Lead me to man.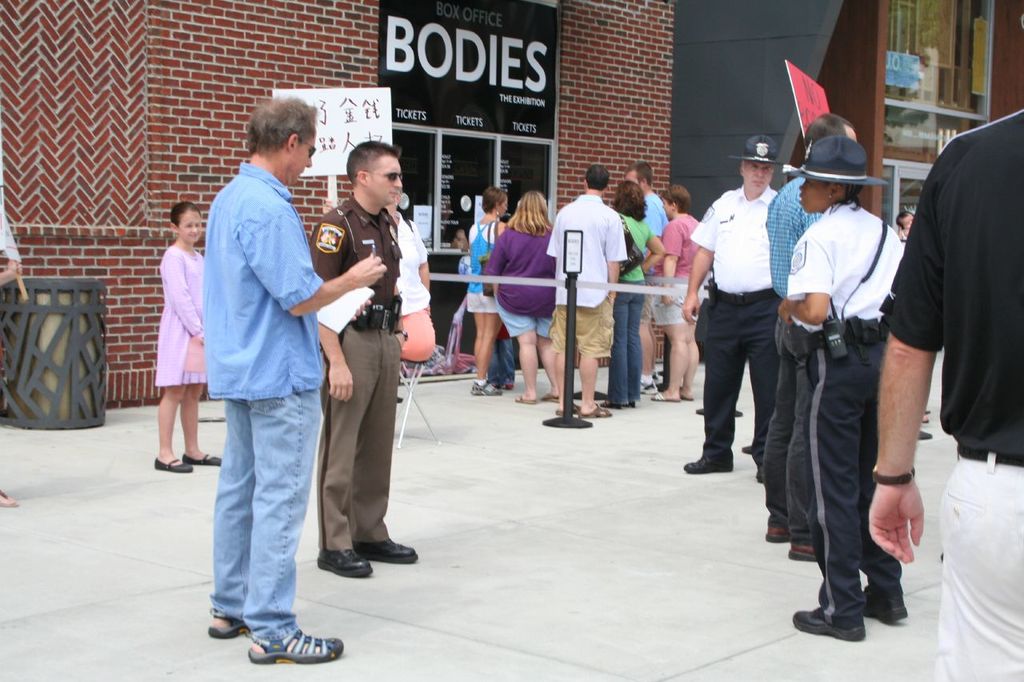
Lead to left=861, top=107, right=1023, bottom=681.
